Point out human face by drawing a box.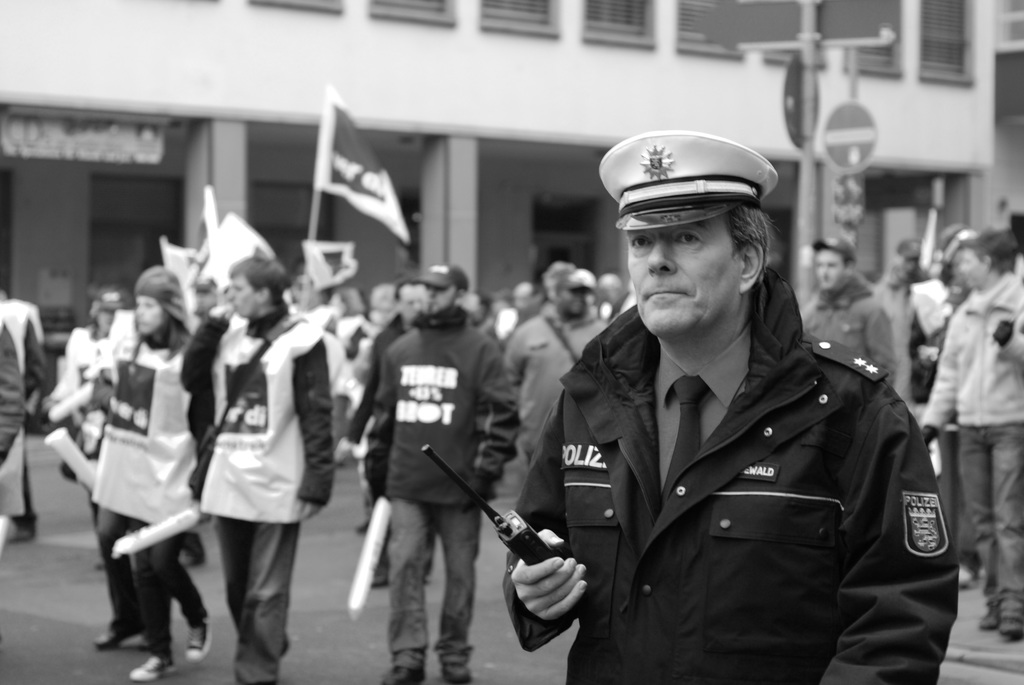
[left=229, top=279, right=257, bottom=317].
